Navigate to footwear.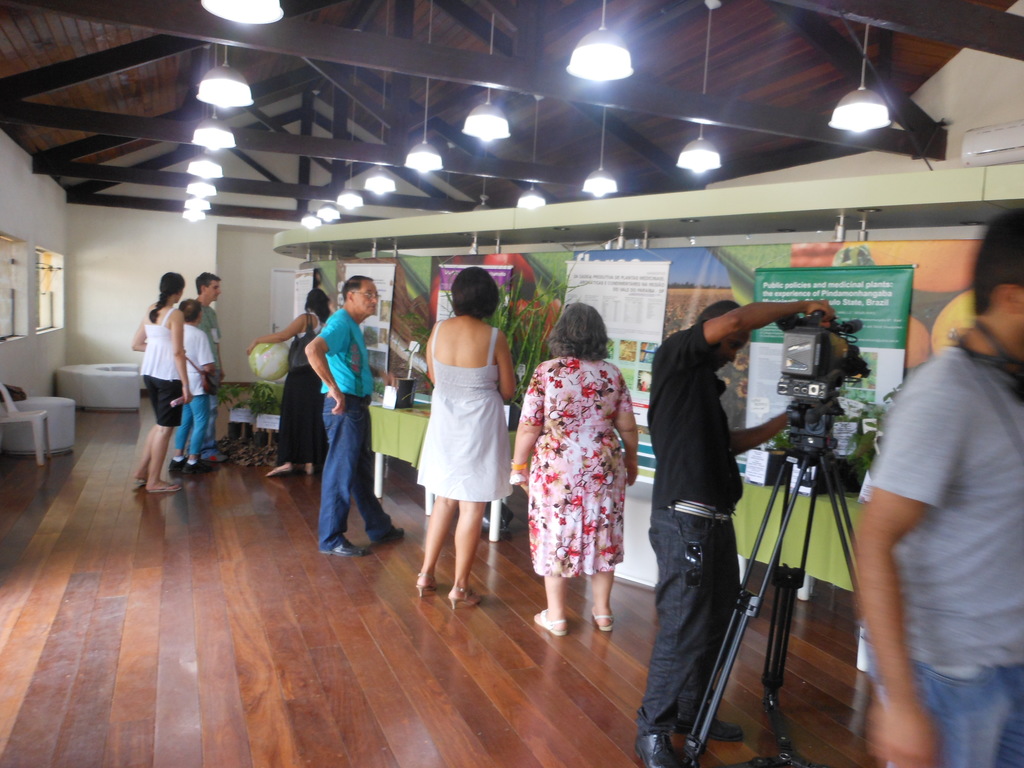
Navigation target: crop(132, 478, 143, 490).
